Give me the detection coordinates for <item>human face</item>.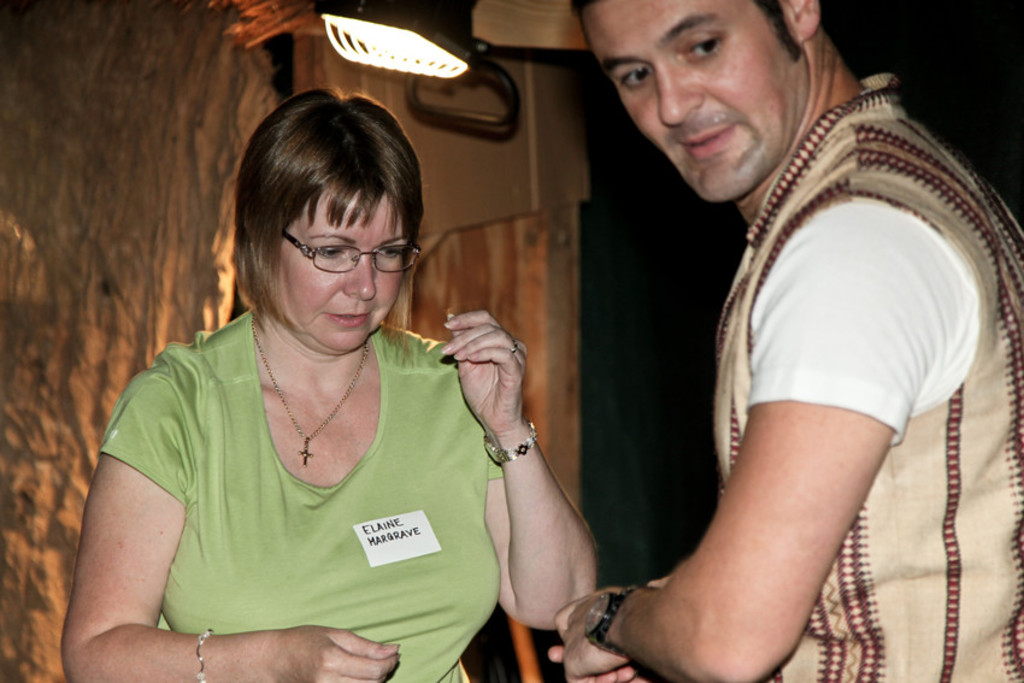
566 0 812 207.
